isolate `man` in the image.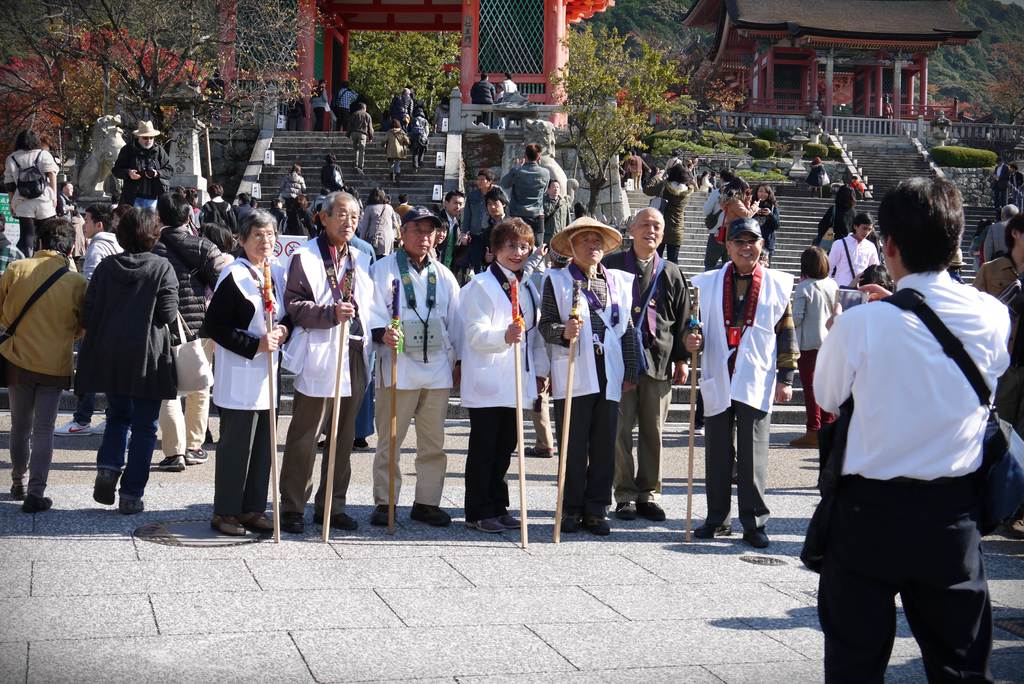
Isolated region: {"left": 52, "top": 202, "right": 124, "bottom": 436}.
